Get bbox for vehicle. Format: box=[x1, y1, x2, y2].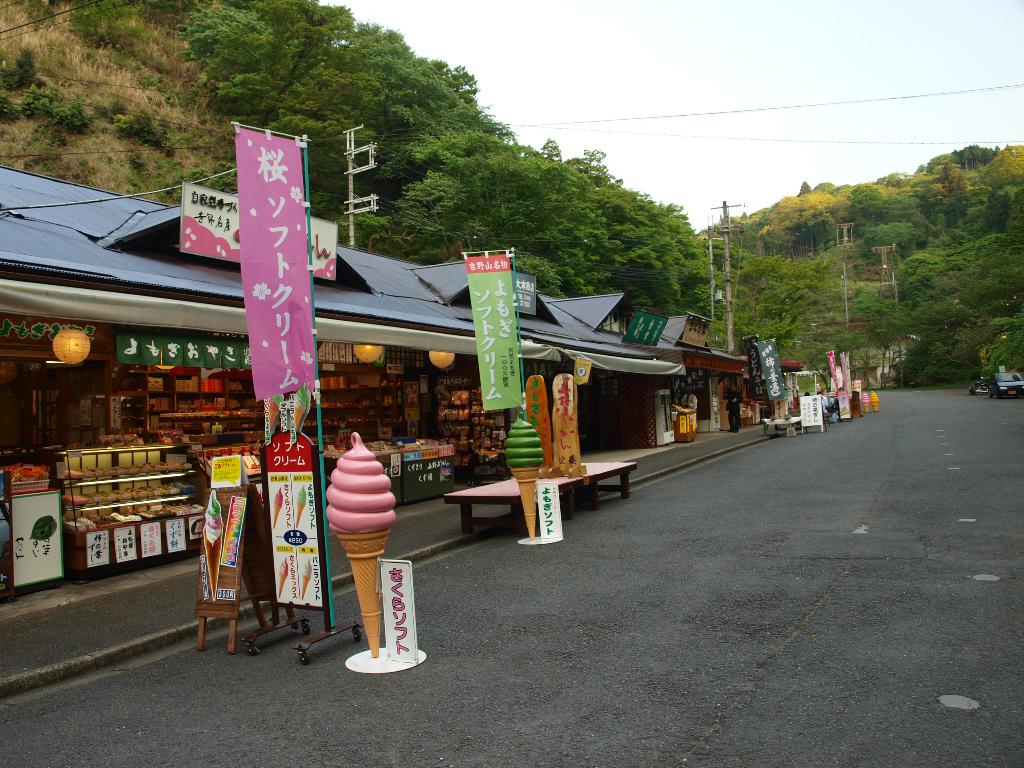
box=[989, 366, 1023, 398].
